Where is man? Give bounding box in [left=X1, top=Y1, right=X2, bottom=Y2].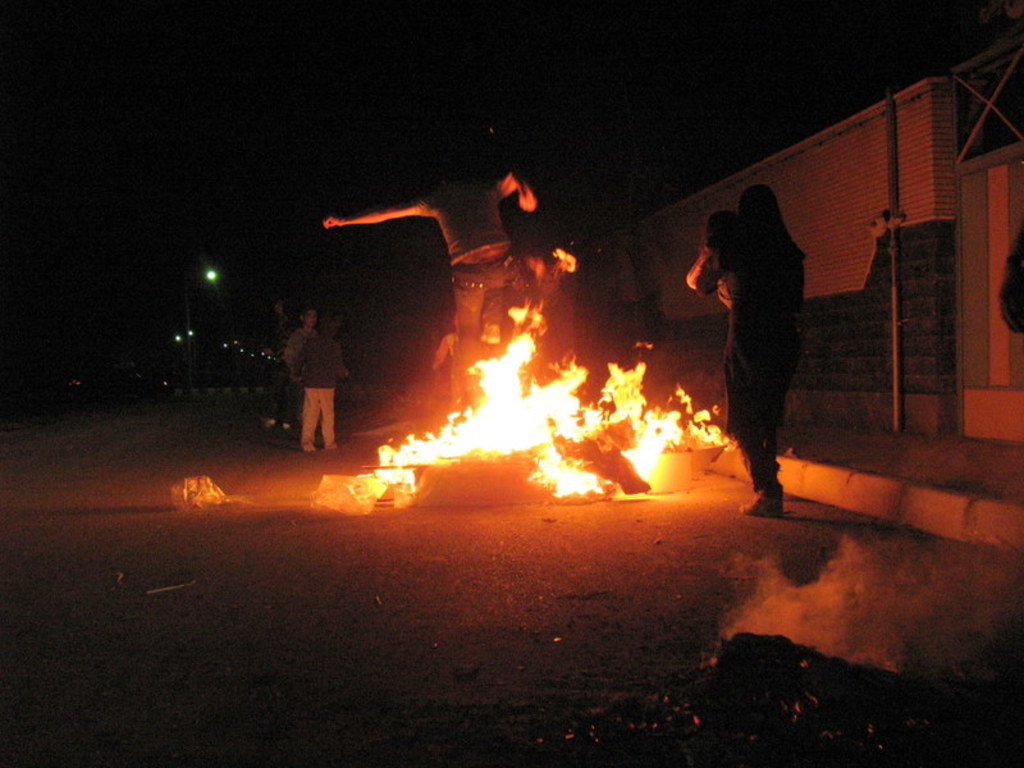
[left=269, top=291, right=321, bottom=411].
